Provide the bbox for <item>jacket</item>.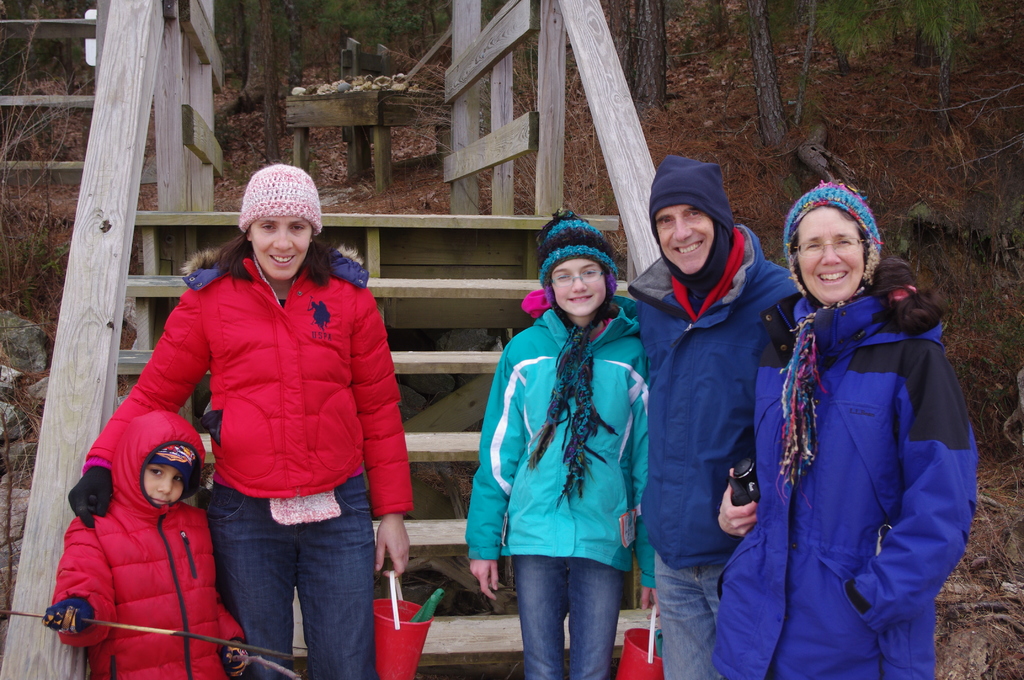
{"x1": 707, "y1": 177, "x2": 981, "y2": 679}.
